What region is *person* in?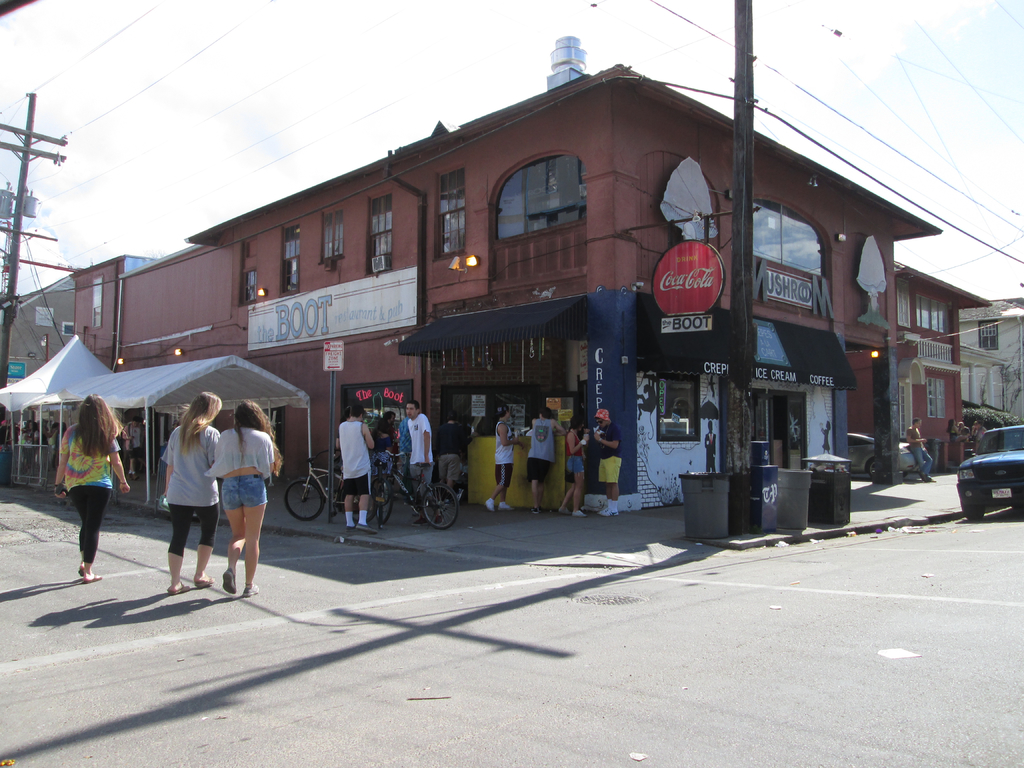
(x1=525, y1=406, x2=566, y2=515).
